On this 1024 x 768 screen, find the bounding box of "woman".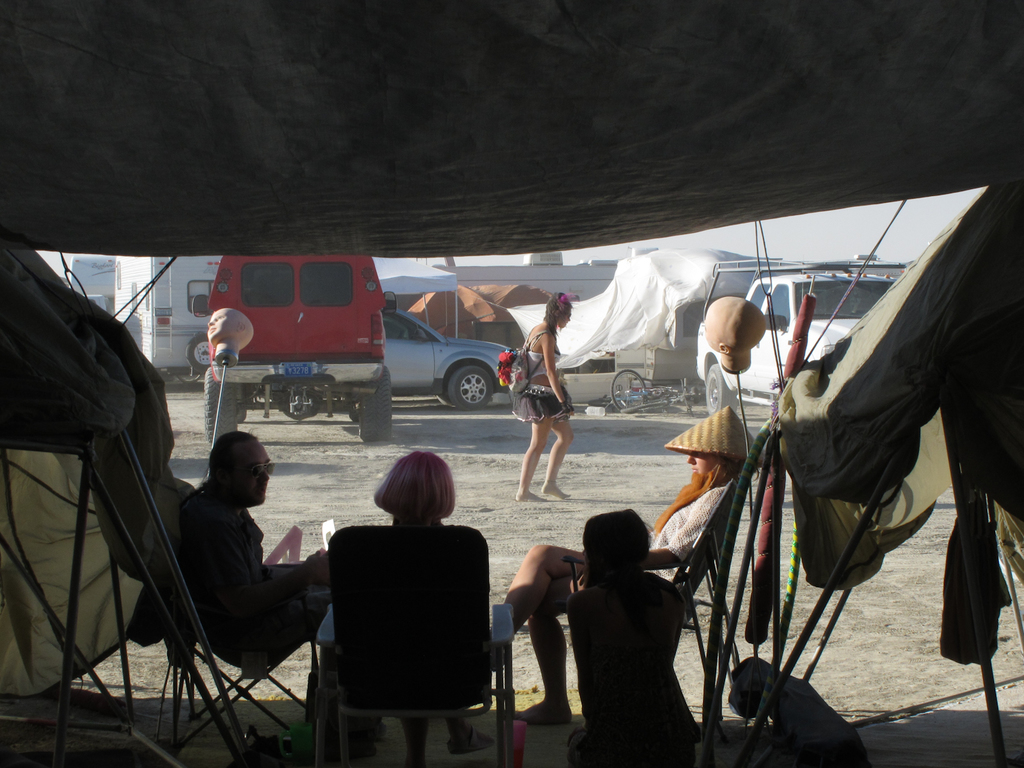
Bounding box: l=314, t=446, r=504, b=678.
